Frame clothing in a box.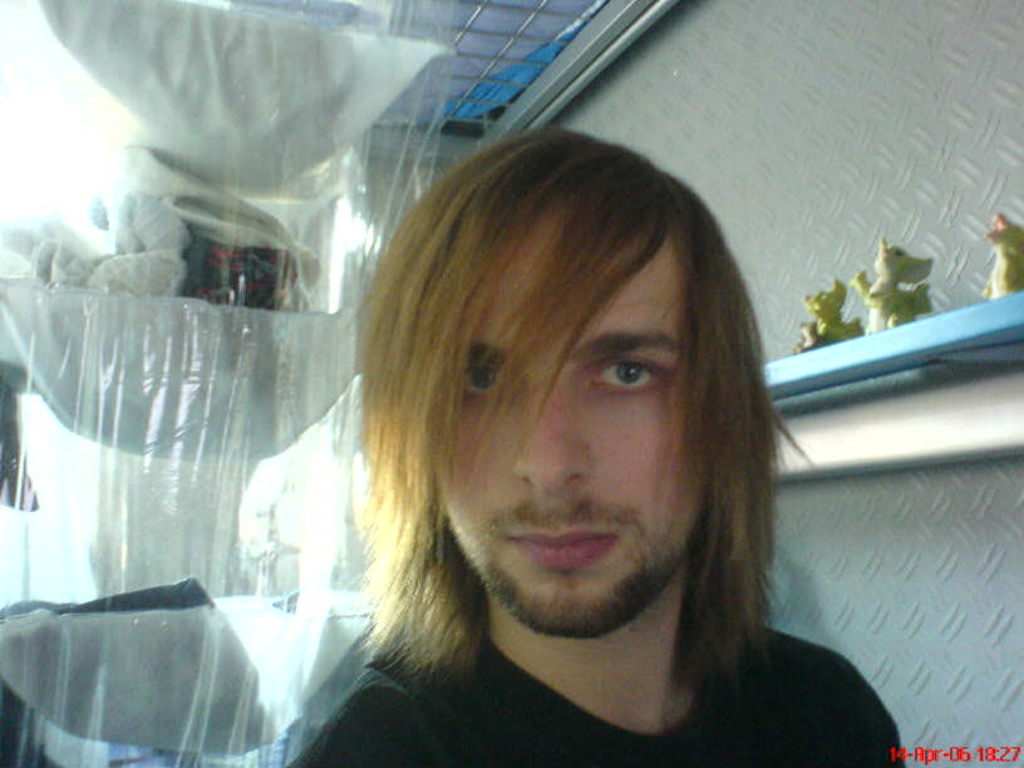
locate(276, 619, 901, 765).
